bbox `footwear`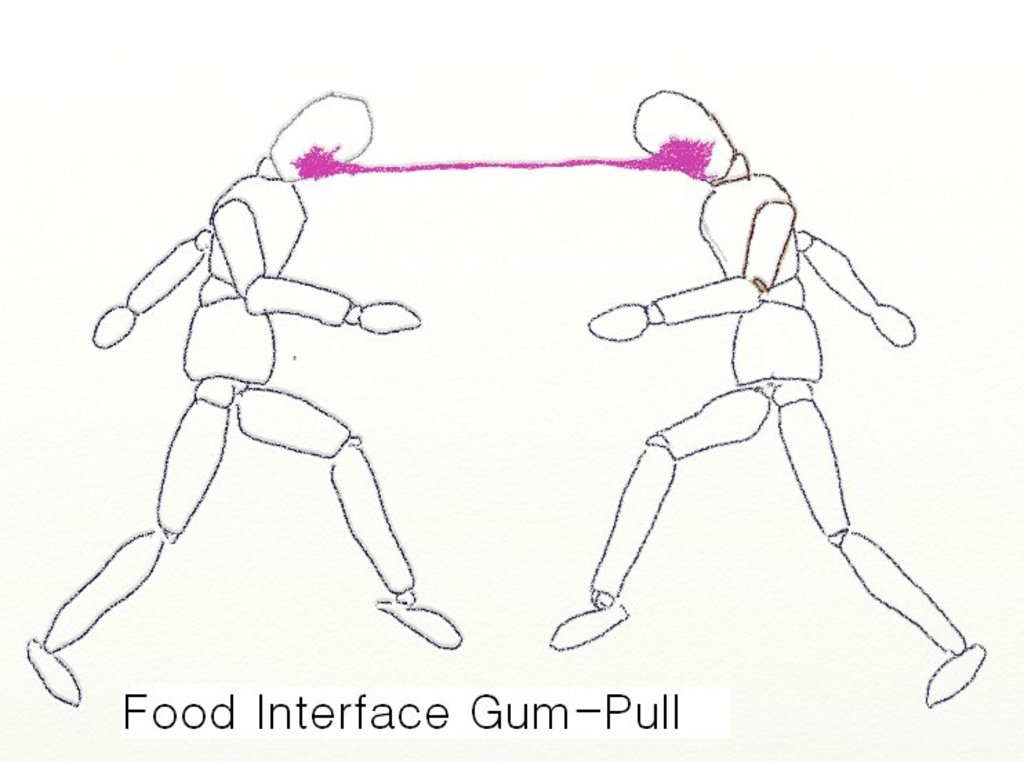
left=581, top=567, right=643, bottom=667
